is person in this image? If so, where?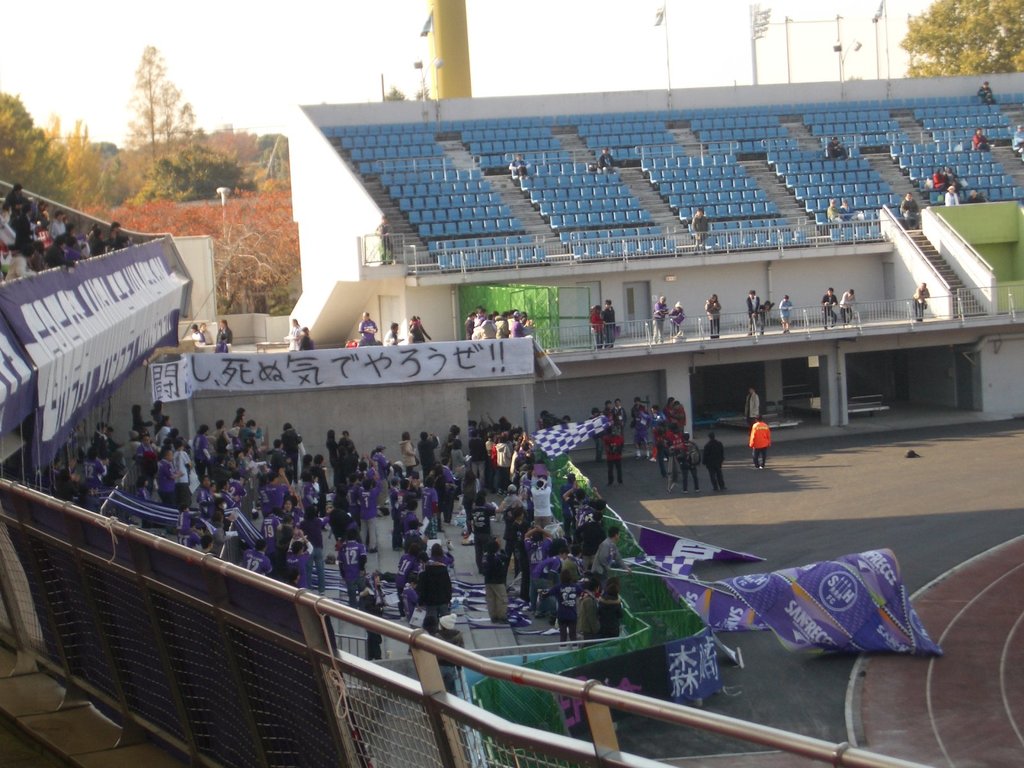
Yes, at bbox(743, 412, 776, 478).
